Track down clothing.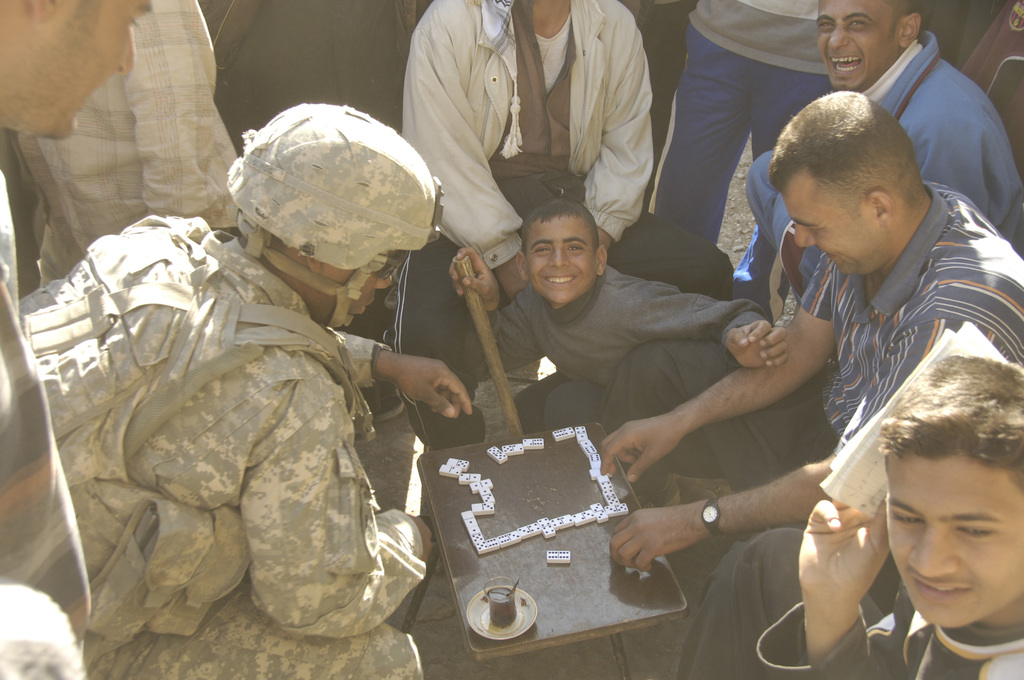
Tracked to <box>758,600,1023,674</box>.
